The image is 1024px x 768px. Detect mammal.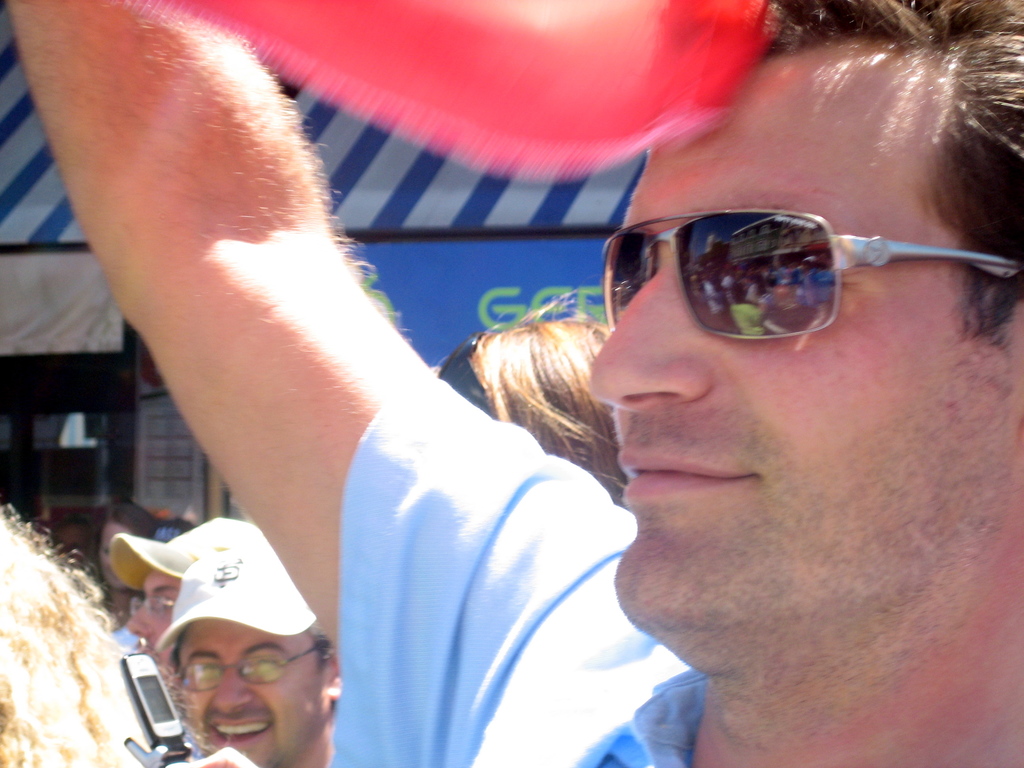
Detection: x1=91, y1=497, x2=154, y2=621.
